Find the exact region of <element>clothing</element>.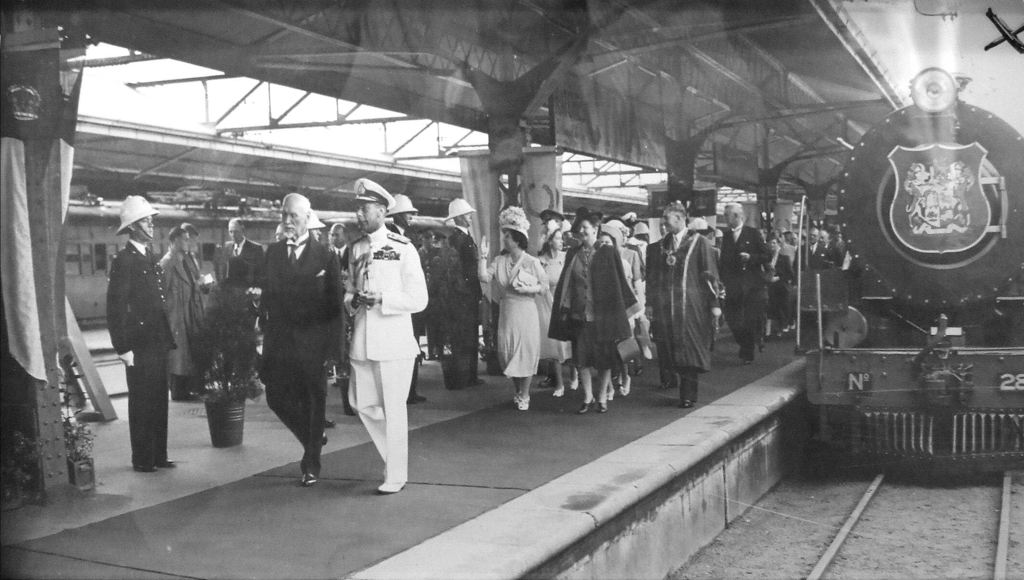
Exact region: locate(102, 241, 177, 469).
